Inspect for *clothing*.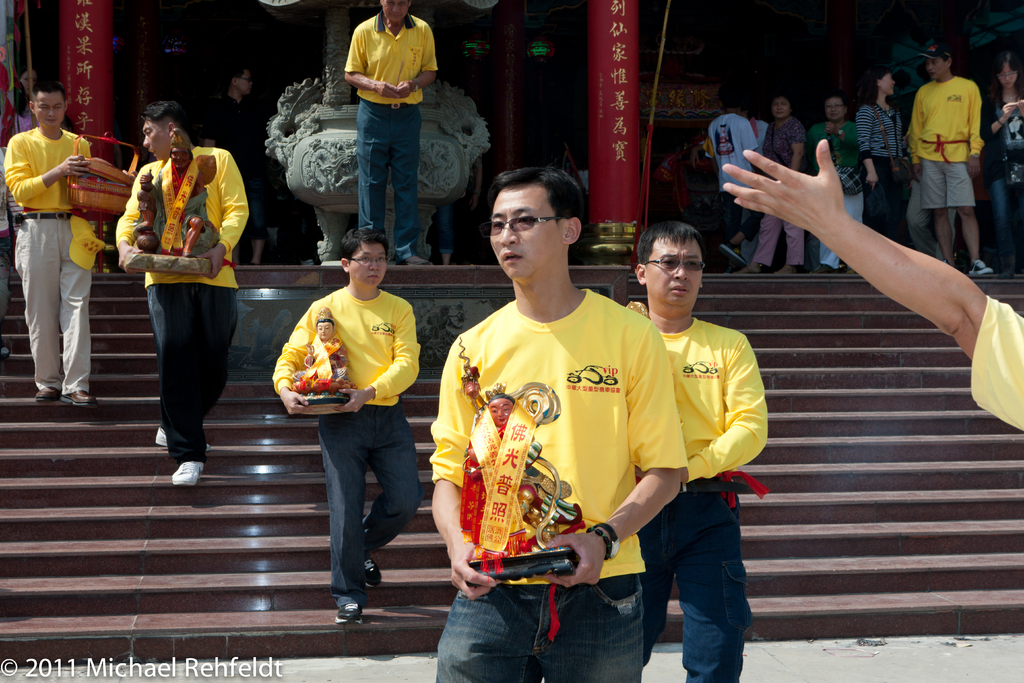
Inspection: l=338, t=4, r=442, b=261.
